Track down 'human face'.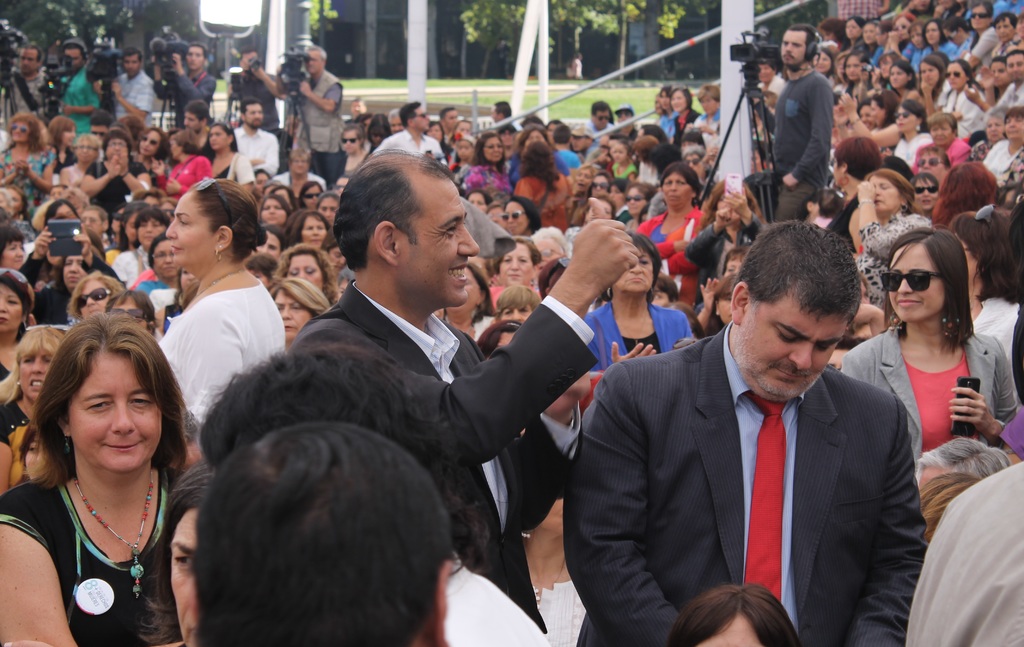
Tracked to (868, 176, 902, 211).
